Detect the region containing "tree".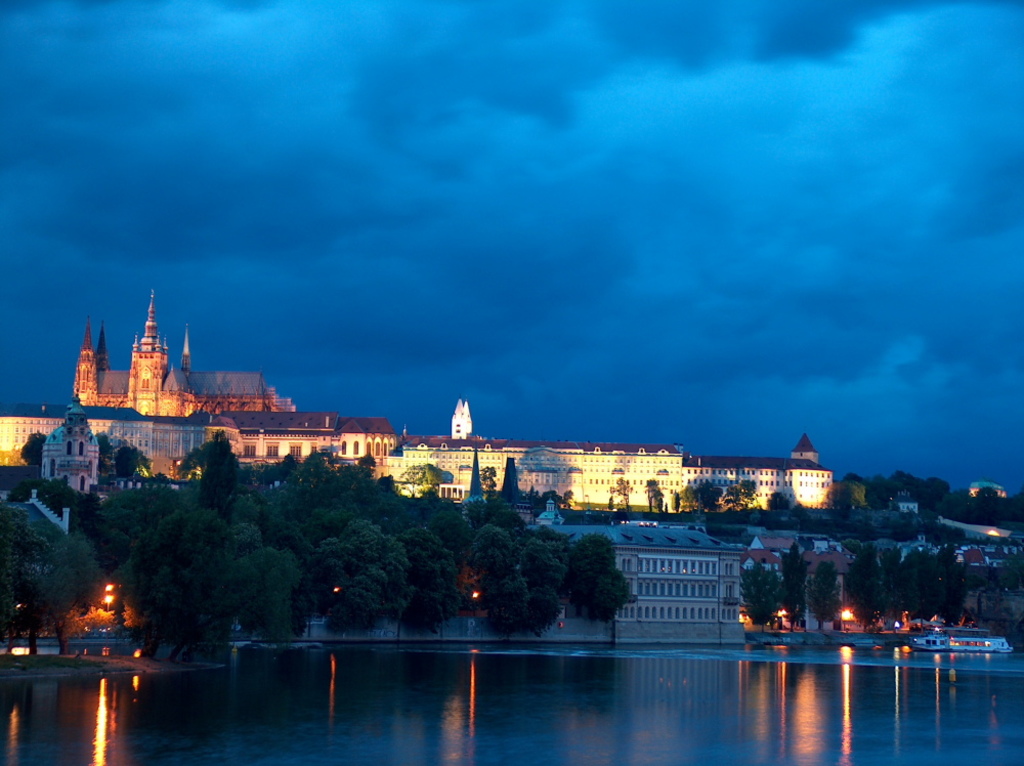
pyautogui.locateOnScreen(1008, 484, 1023, 550).
